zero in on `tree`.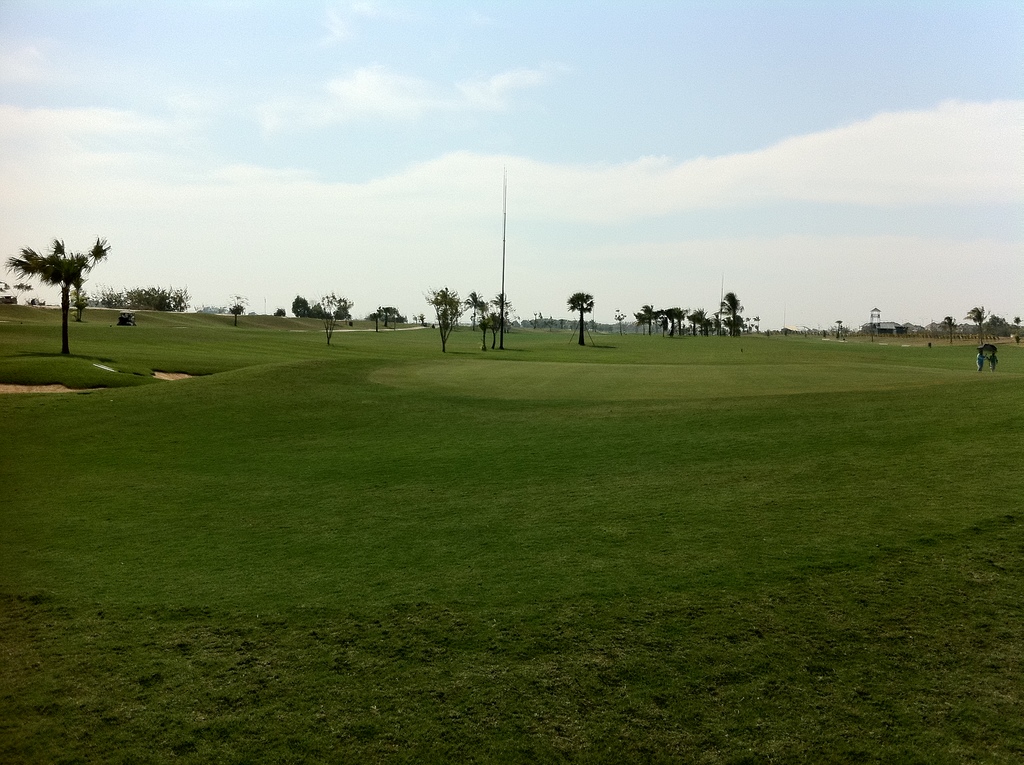
Zeroed in: 3:236:114:355.
